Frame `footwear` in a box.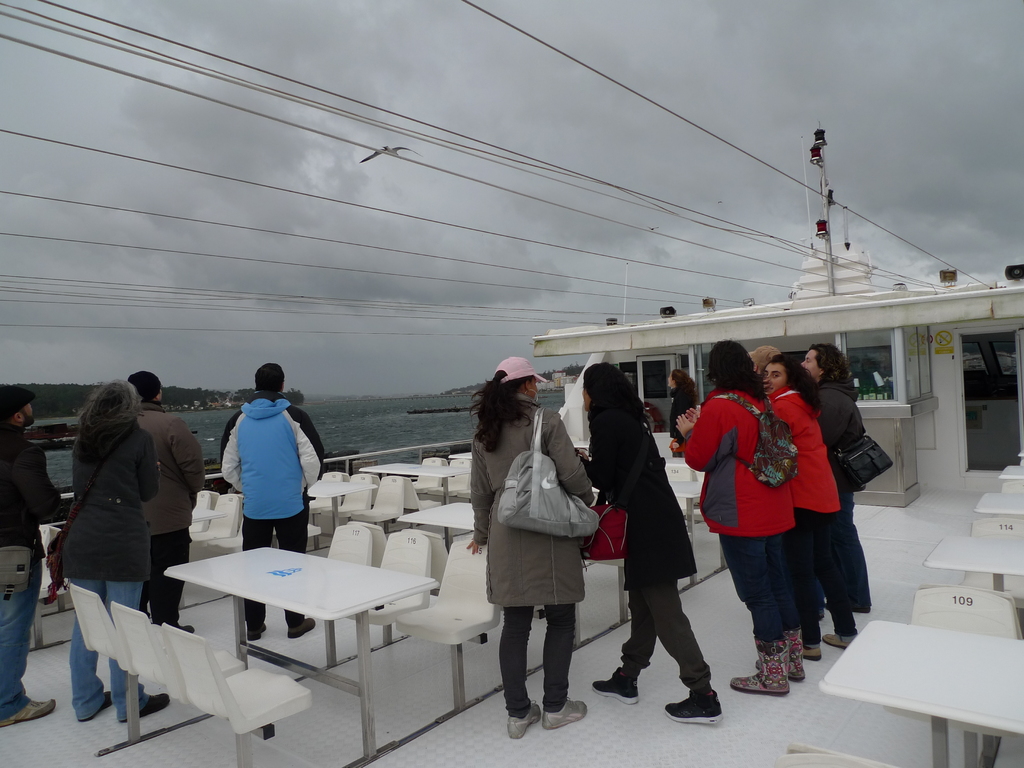
[176, 623, 197, 634].
